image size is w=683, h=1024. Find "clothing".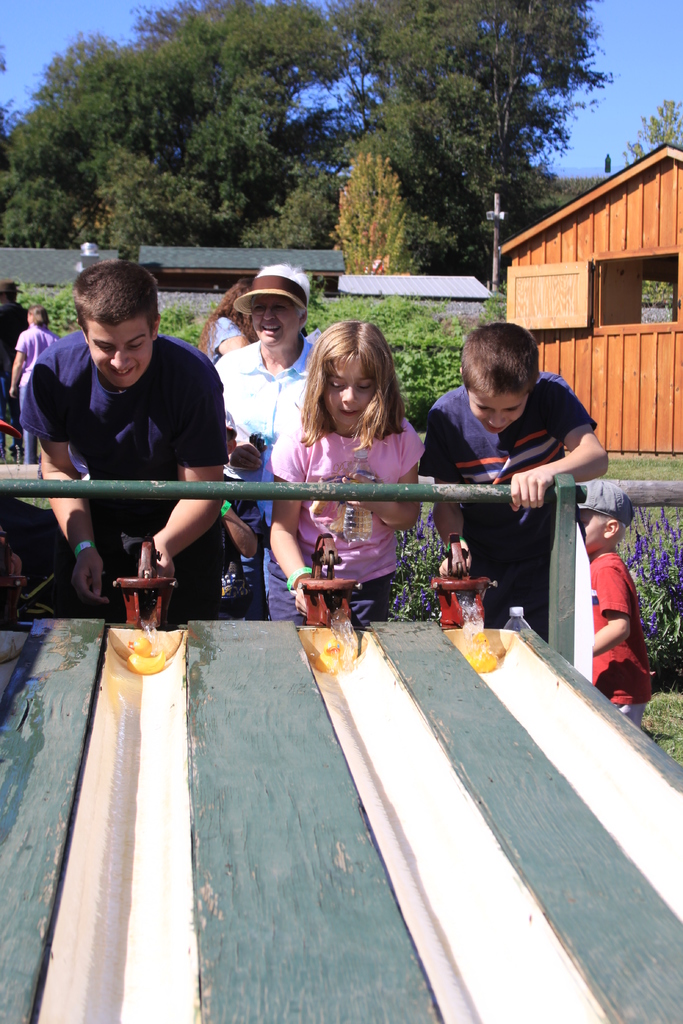
box(10, 327, 63, 460).
